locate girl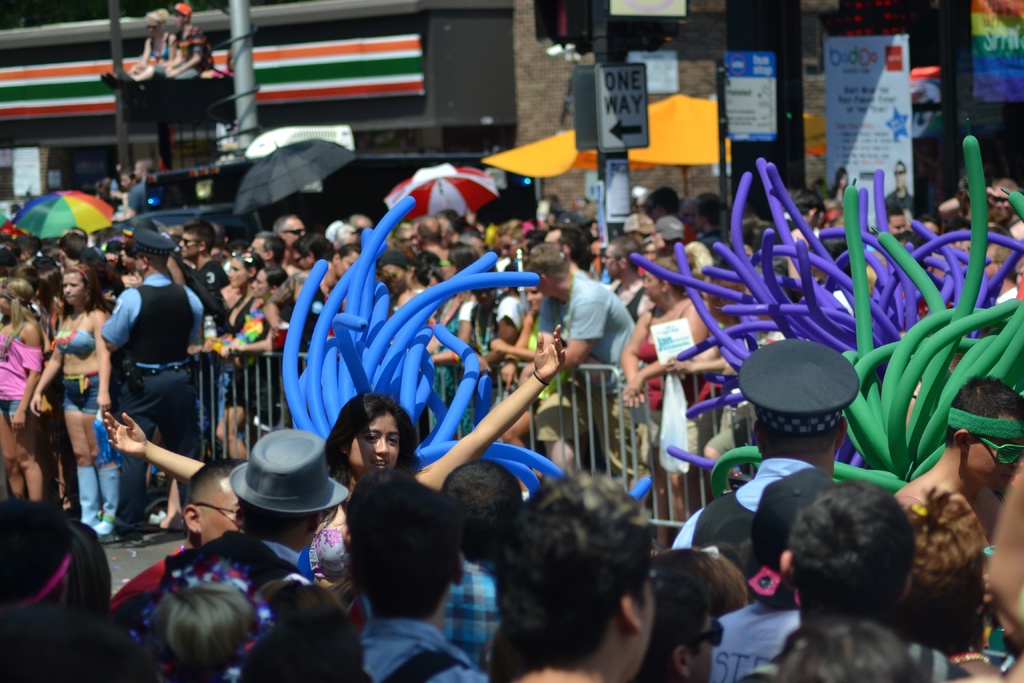
Rect(0, 274, 55, 502)
